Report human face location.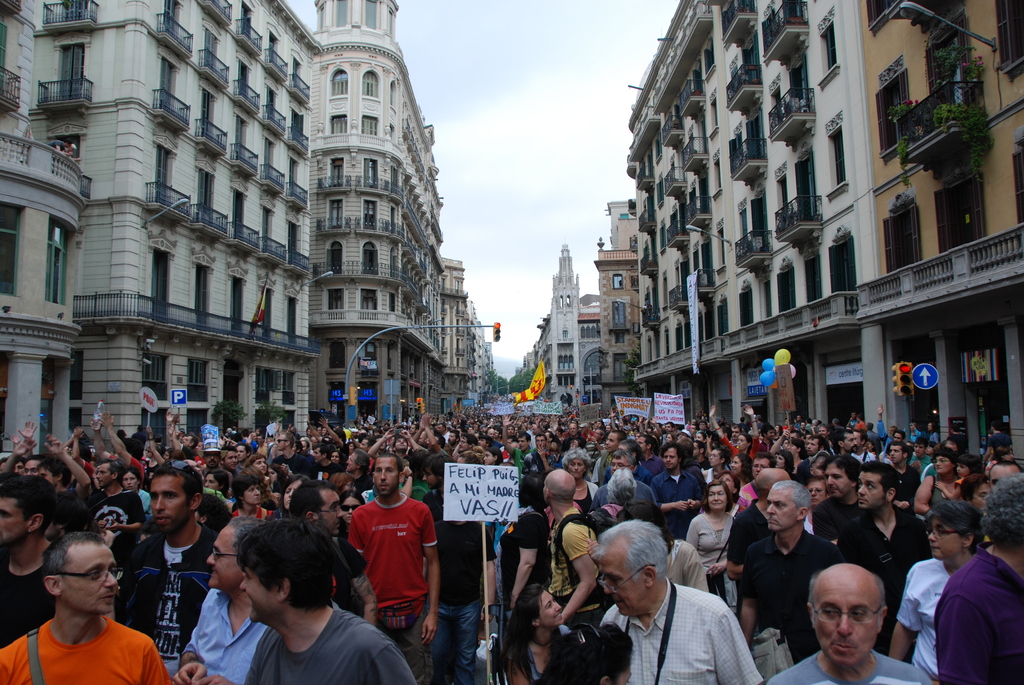
Report: <region>566, 457, 586, 478</region>.
